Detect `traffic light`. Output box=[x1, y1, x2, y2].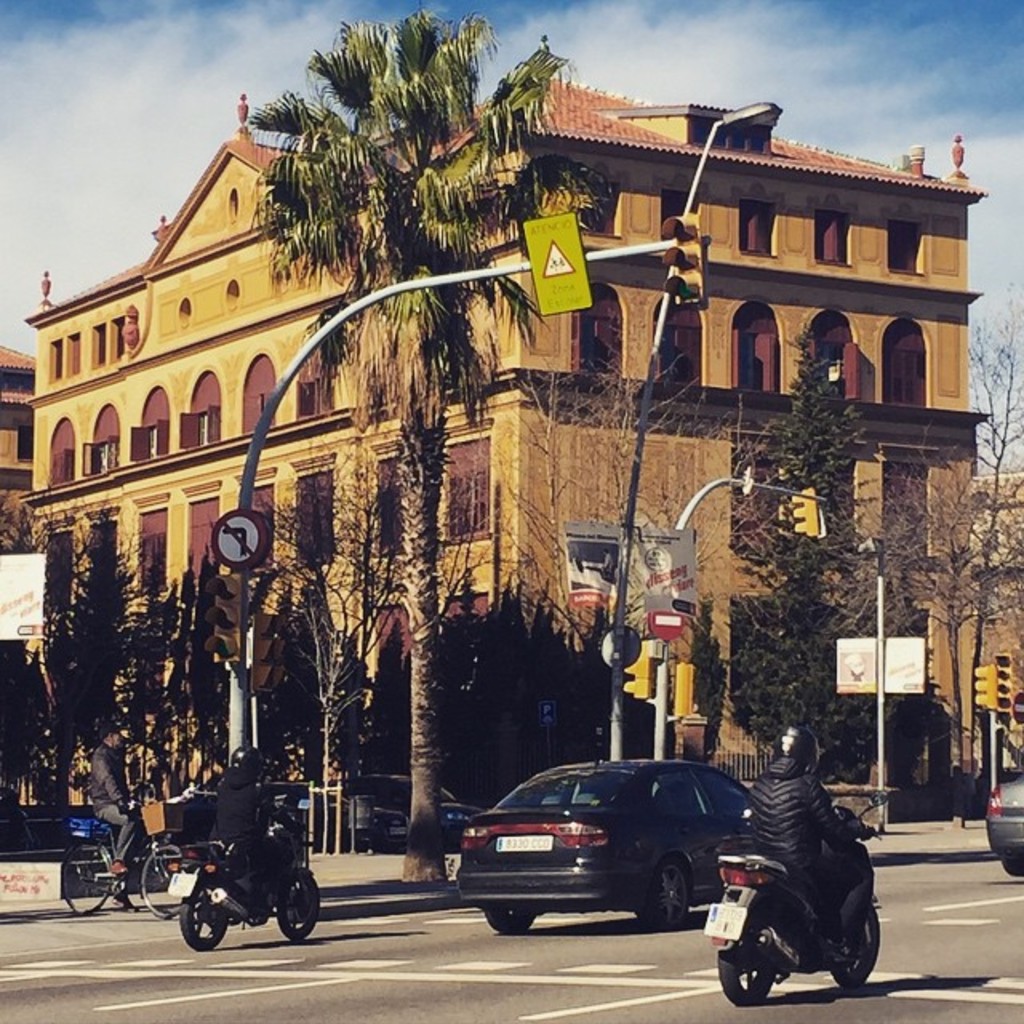
box=[661, 210, 706, 312].
